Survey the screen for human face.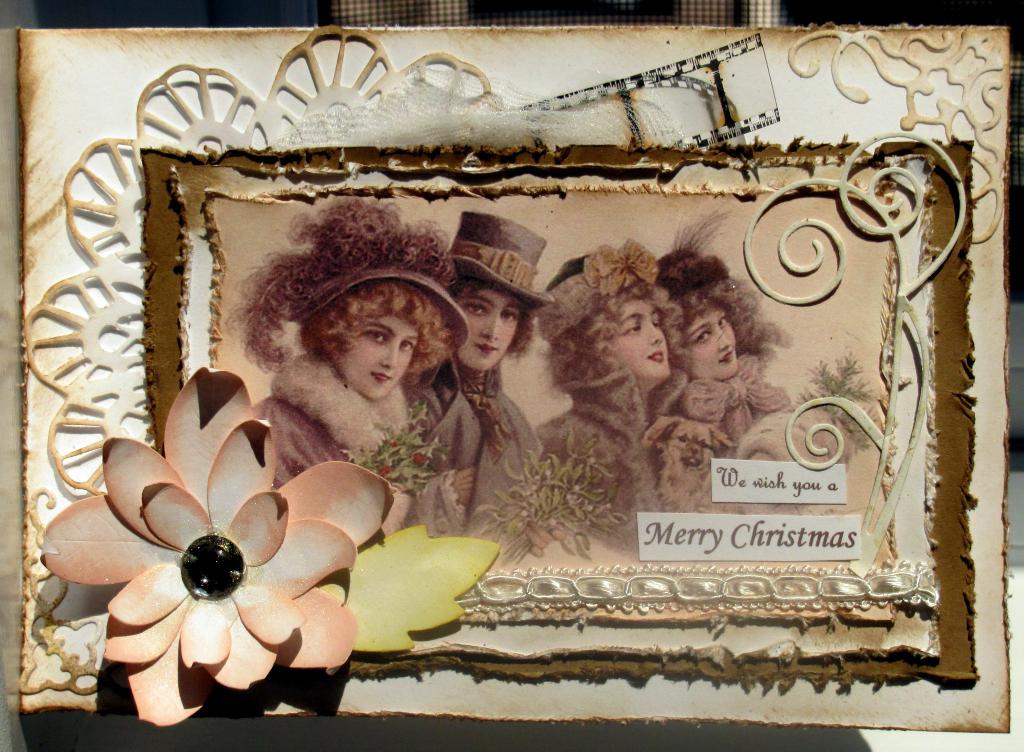
Survey found: BBox(605, 303, 672, 380).
